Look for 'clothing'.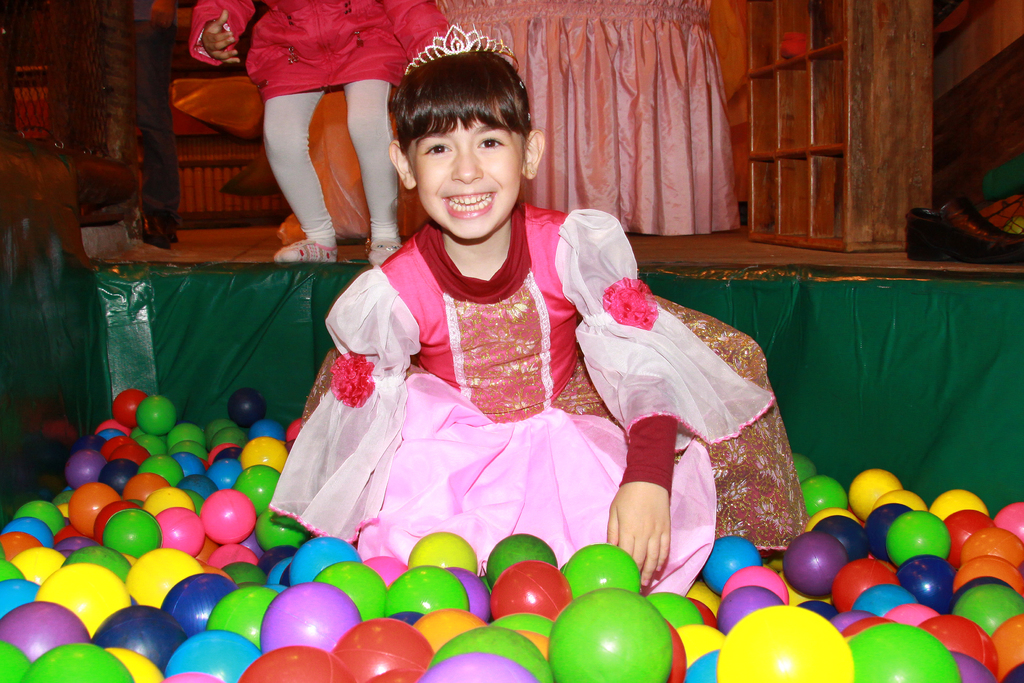
Found: Rect(188, 0, 460, 249).
